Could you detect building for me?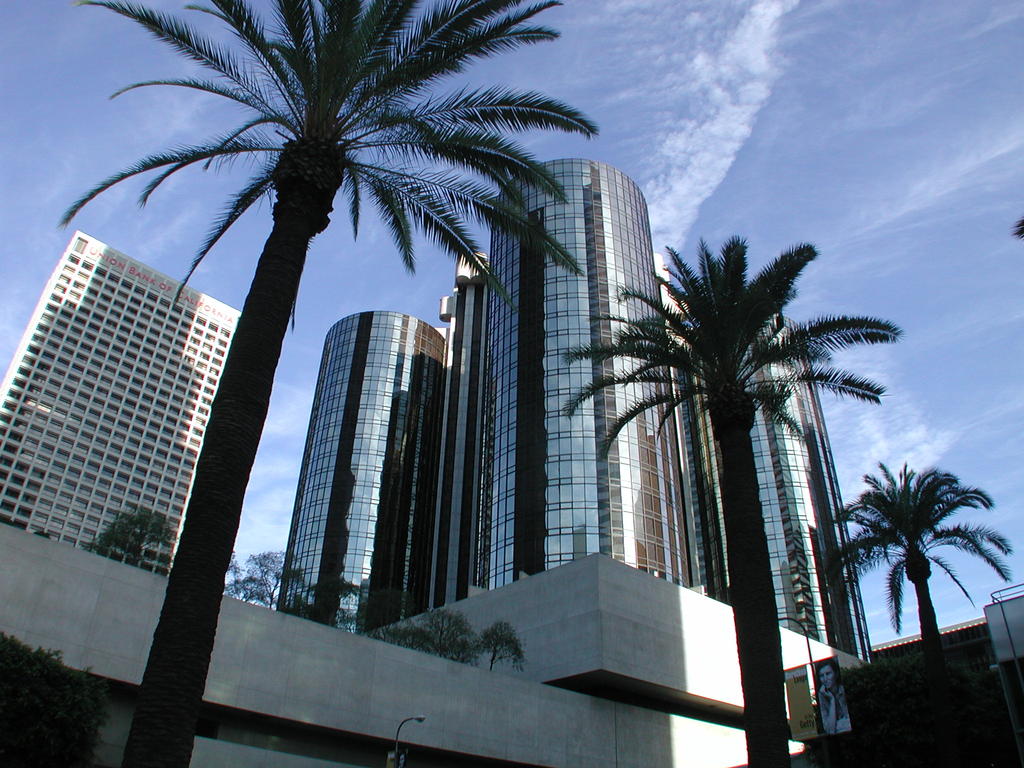
Detection result: bbox=[0, 233, 243, 573].
